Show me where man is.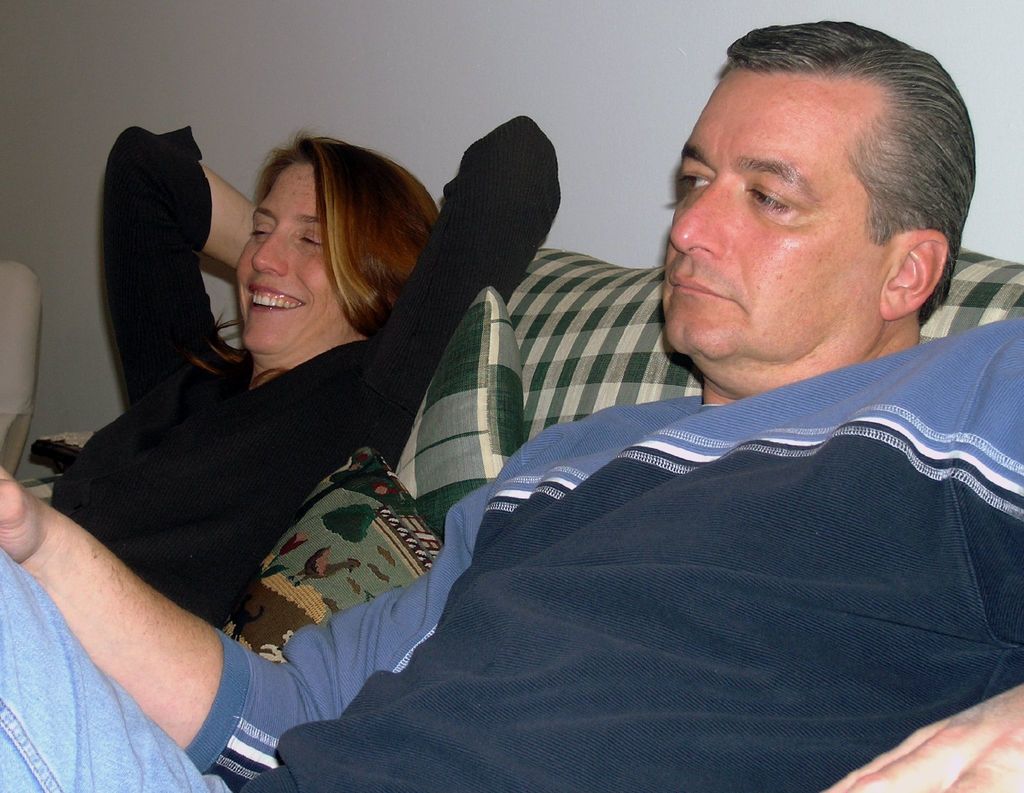
man is at {"x1": 0, "y1": 26, "x2": 1022, "y2": 792}.
